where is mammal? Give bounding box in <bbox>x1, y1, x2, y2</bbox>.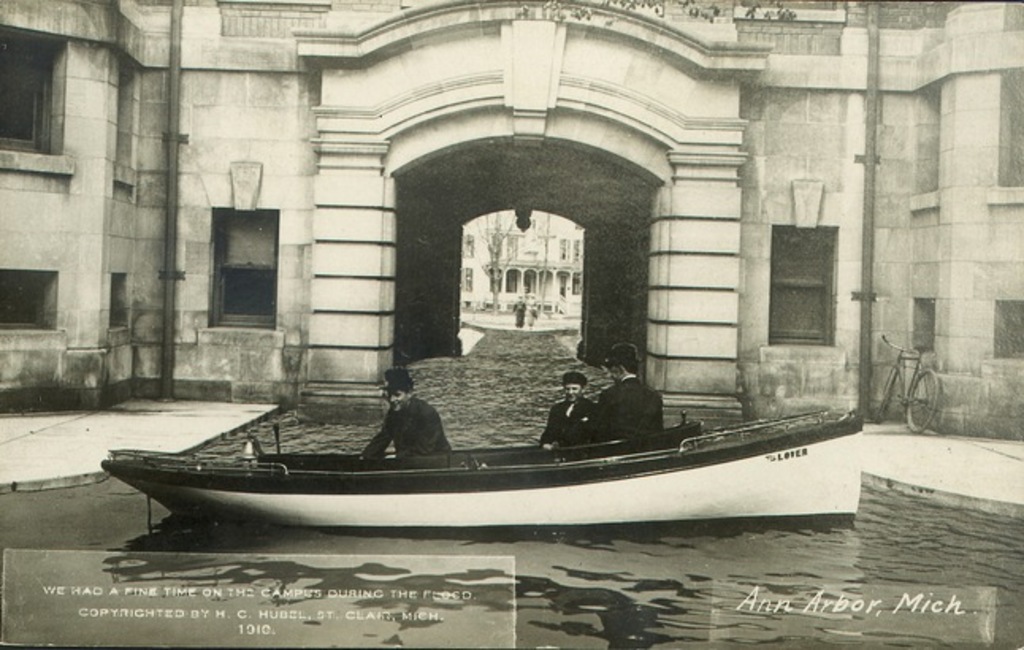
<bbox>525, 287, 536, 330</bbox>.
